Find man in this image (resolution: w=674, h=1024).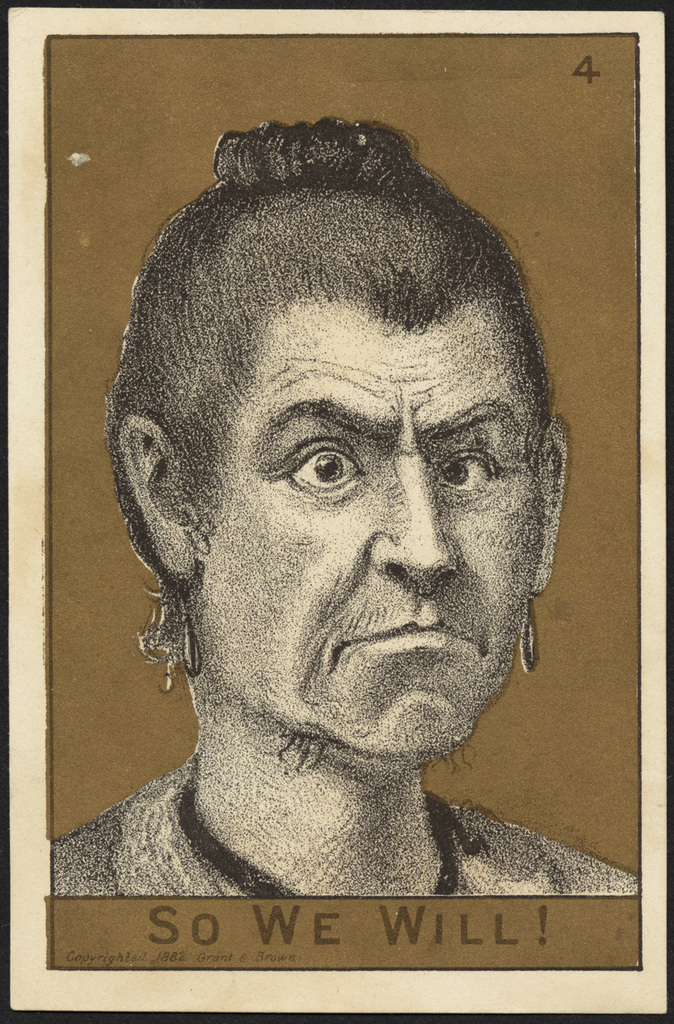
<region>57, 143, 623, 914</region>.
